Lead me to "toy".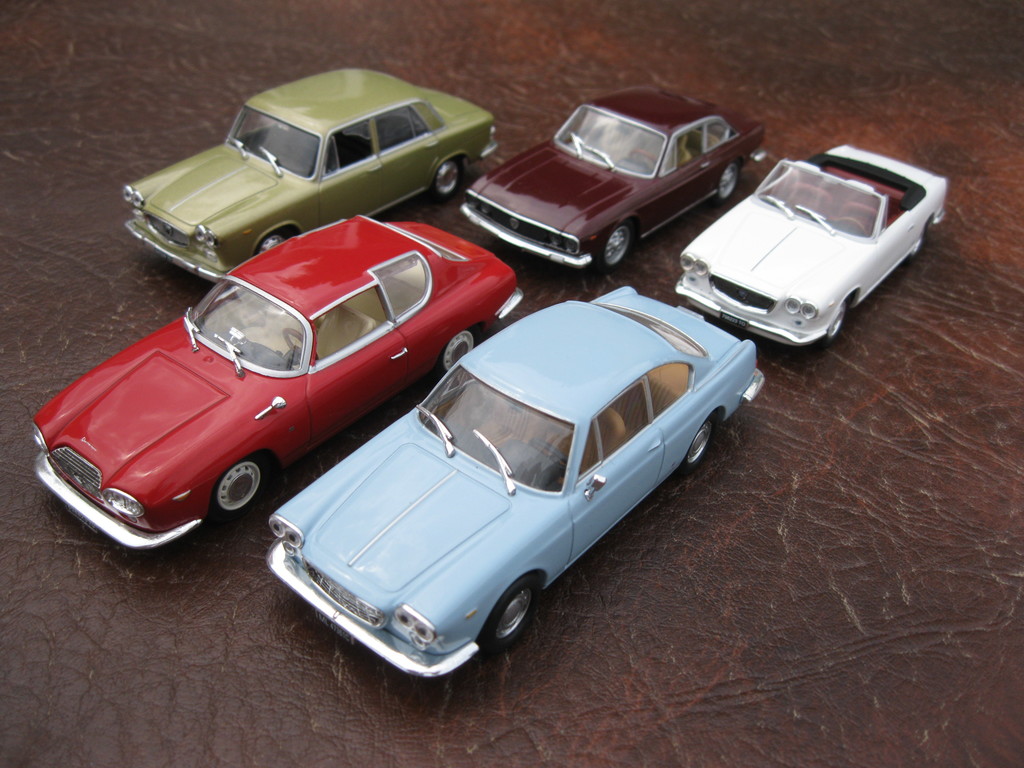
Lead to box=[267, 282, 762, 675].
